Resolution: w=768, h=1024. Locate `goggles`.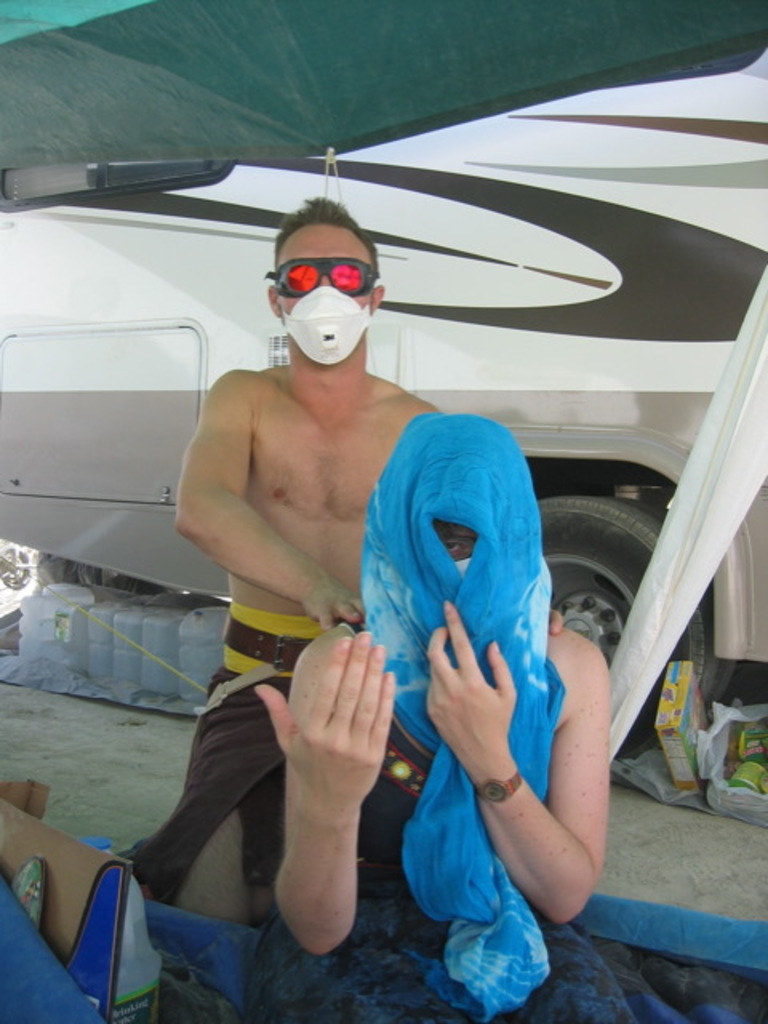
(264,254,381,296).
